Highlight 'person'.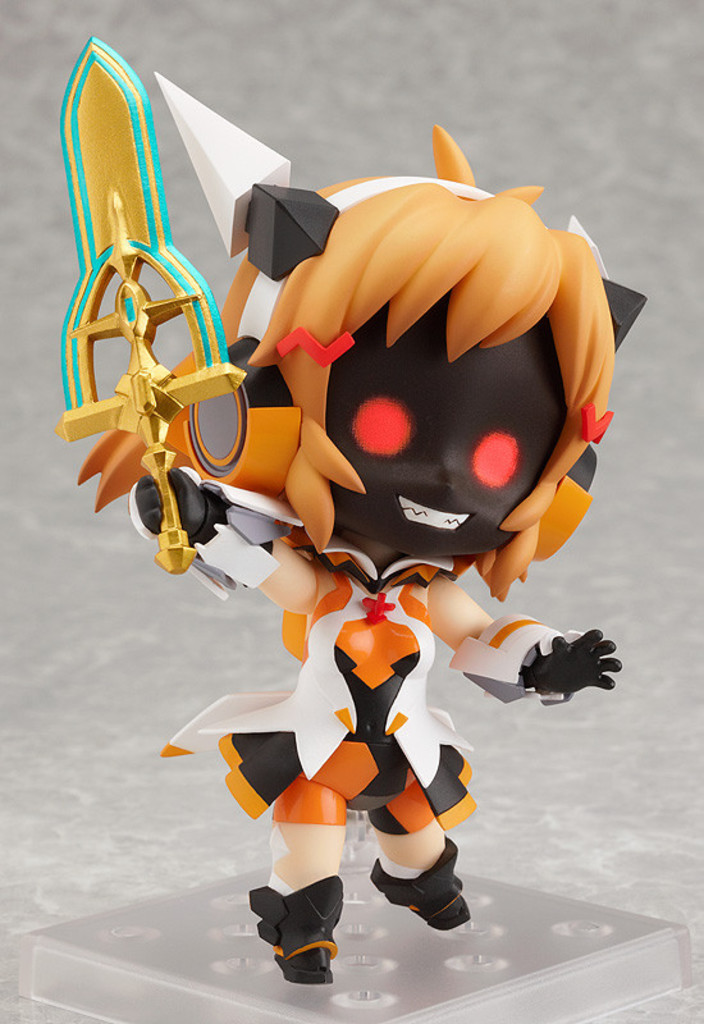
Highlighted region: x1=134 y1=74 x2=649 y2=988.
